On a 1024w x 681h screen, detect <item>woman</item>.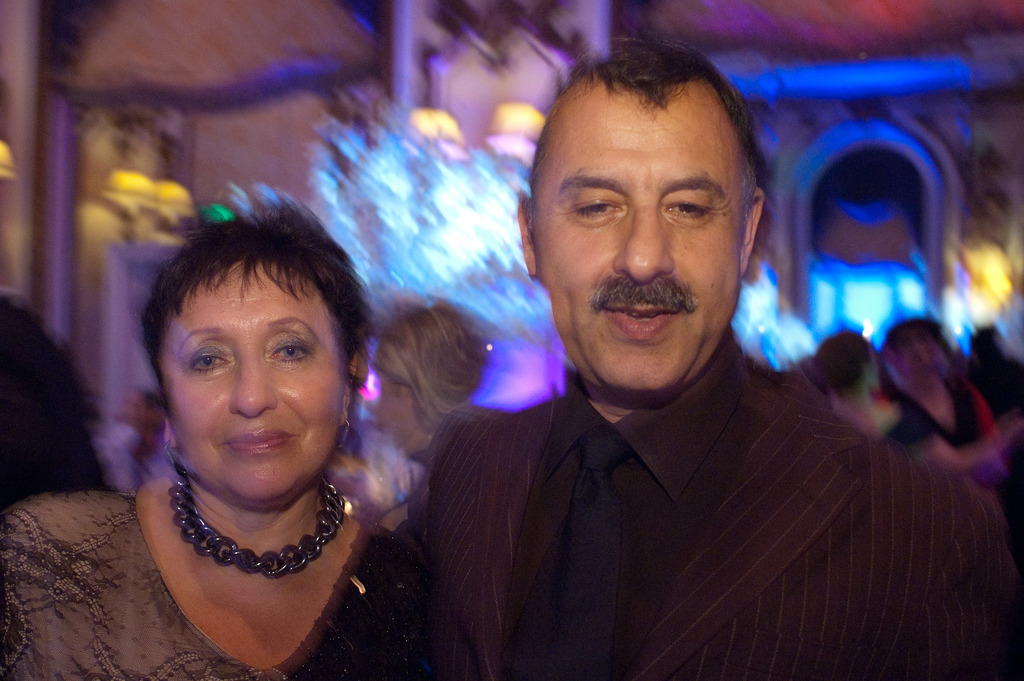
(left=365, top=302, right=505, bottom=534).
